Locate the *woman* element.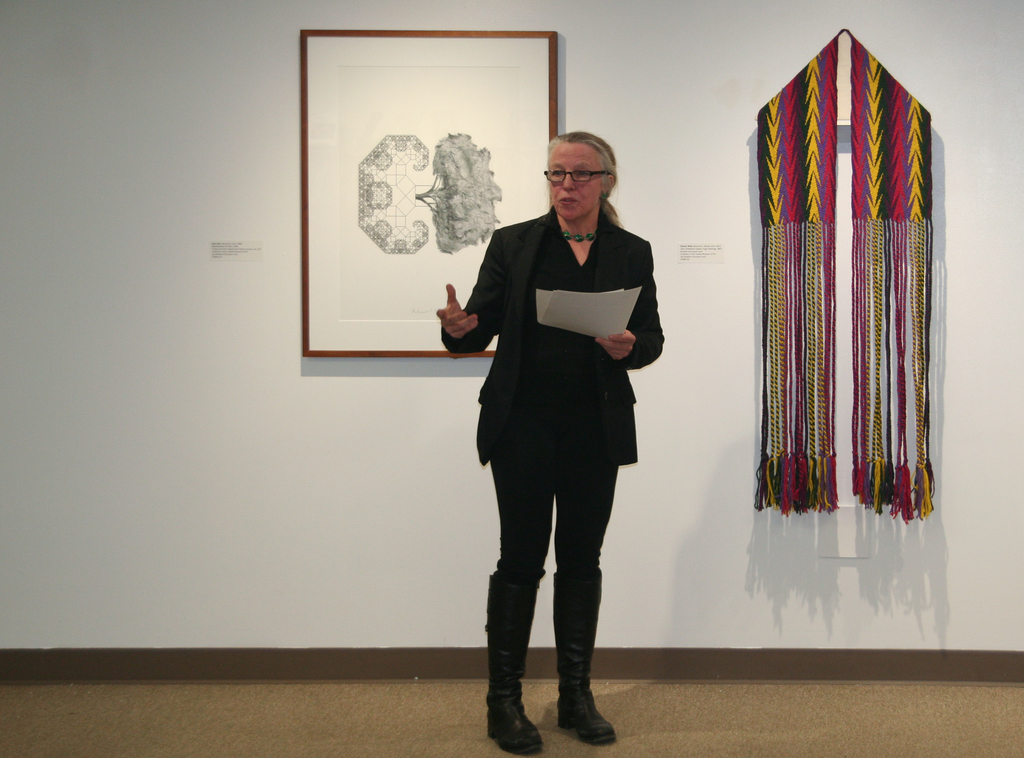
Element bbox: x1=469, y1=133, x2=641, y2=744.
